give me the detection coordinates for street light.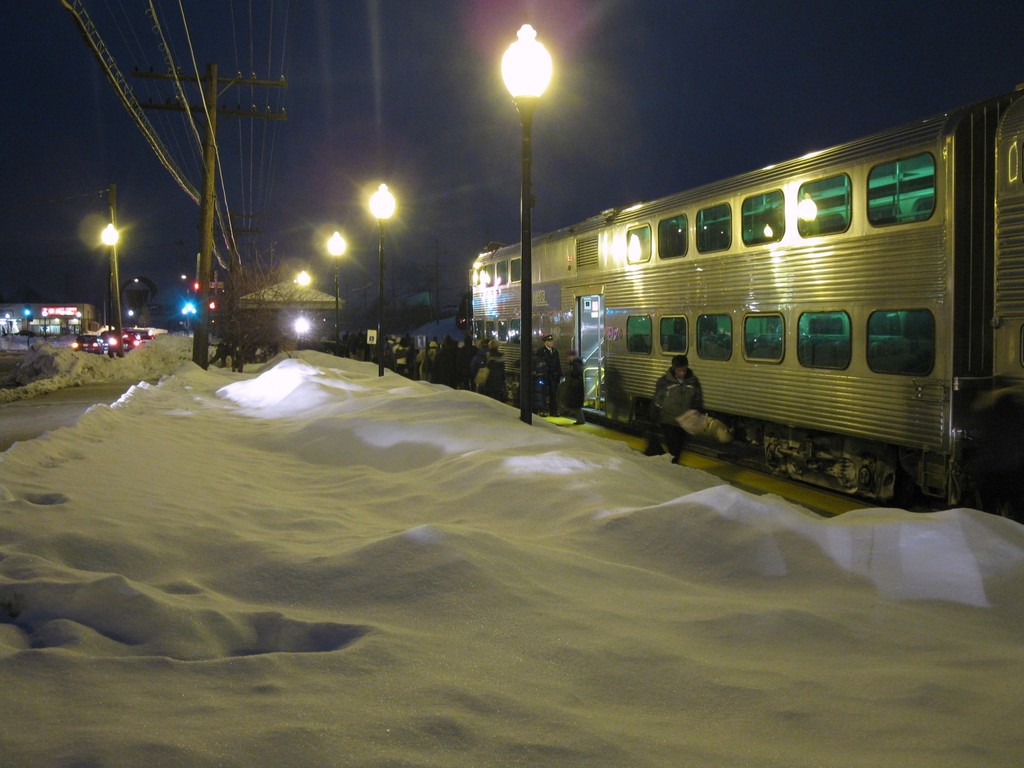
select_region(180, 304, 196, 337).
